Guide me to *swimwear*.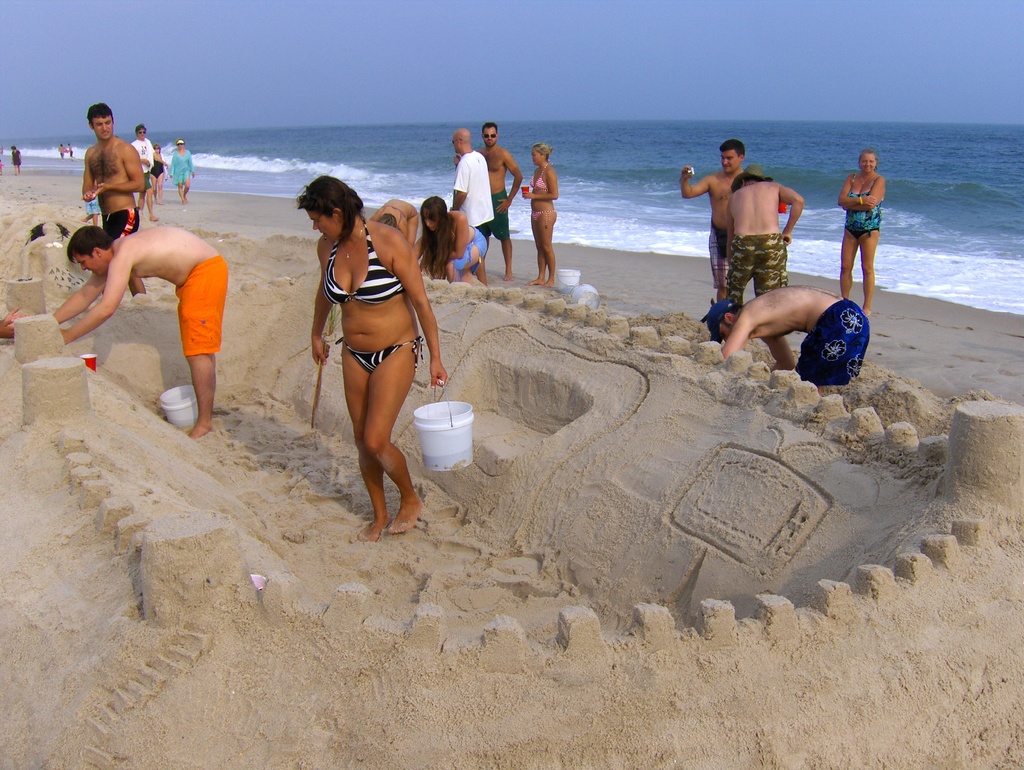
Guidance: (x1=526, y1=161, x2=554, y2=194).
